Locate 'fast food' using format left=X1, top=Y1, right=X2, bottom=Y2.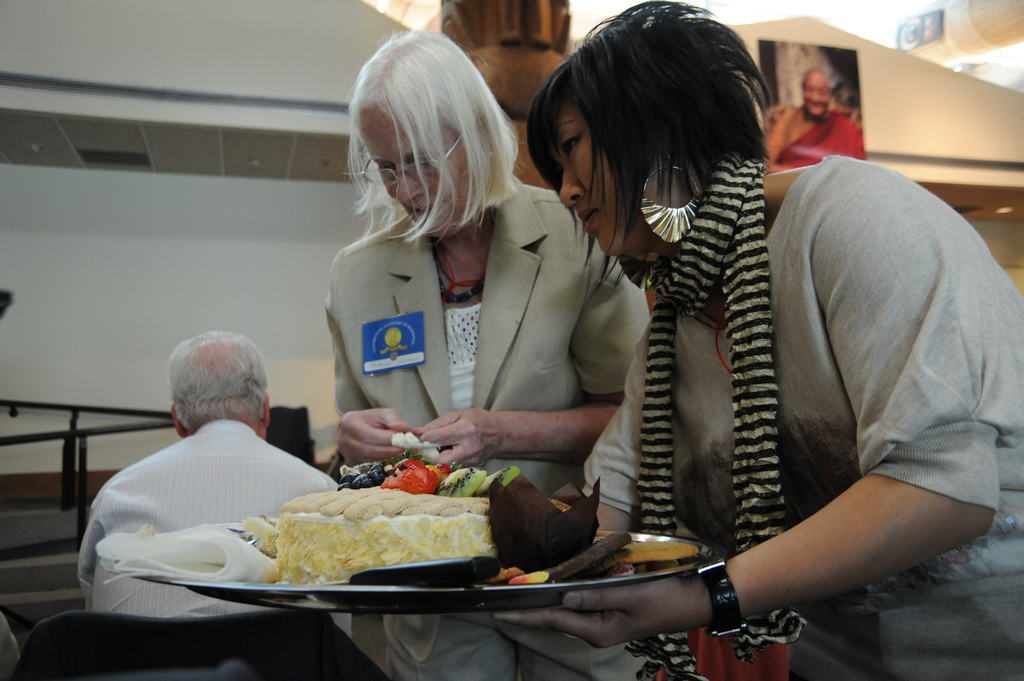
left=235, top=454, right=511, bottom=598.
